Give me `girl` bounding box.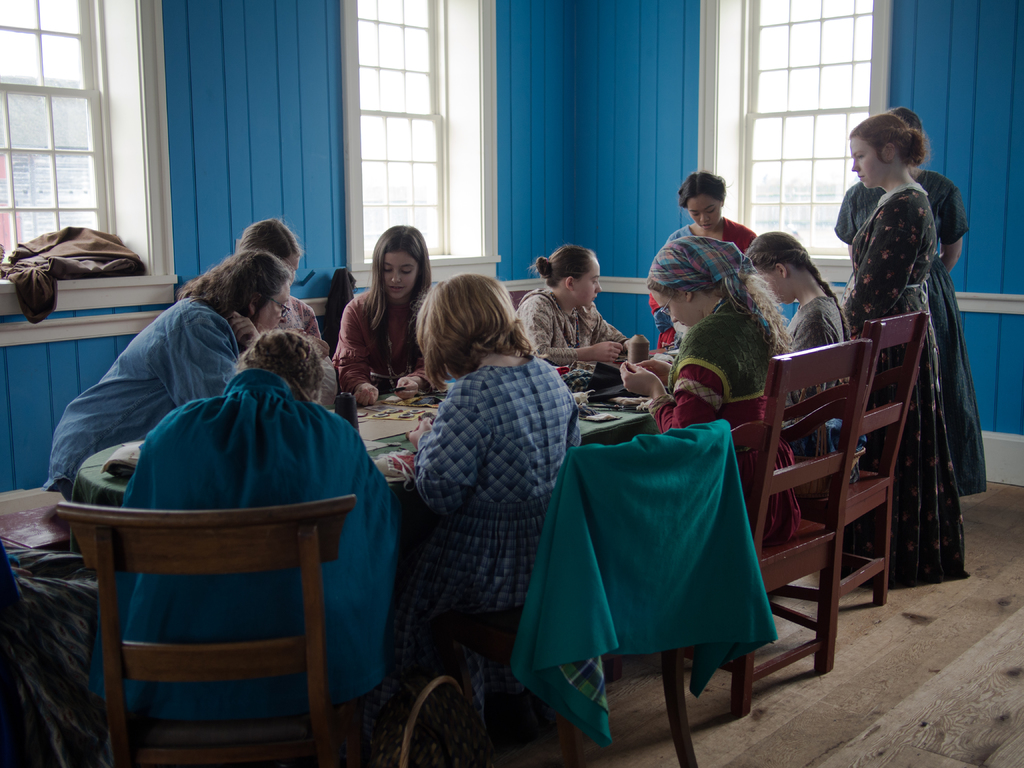
left=619, top=234, right=805, bottom=556.
